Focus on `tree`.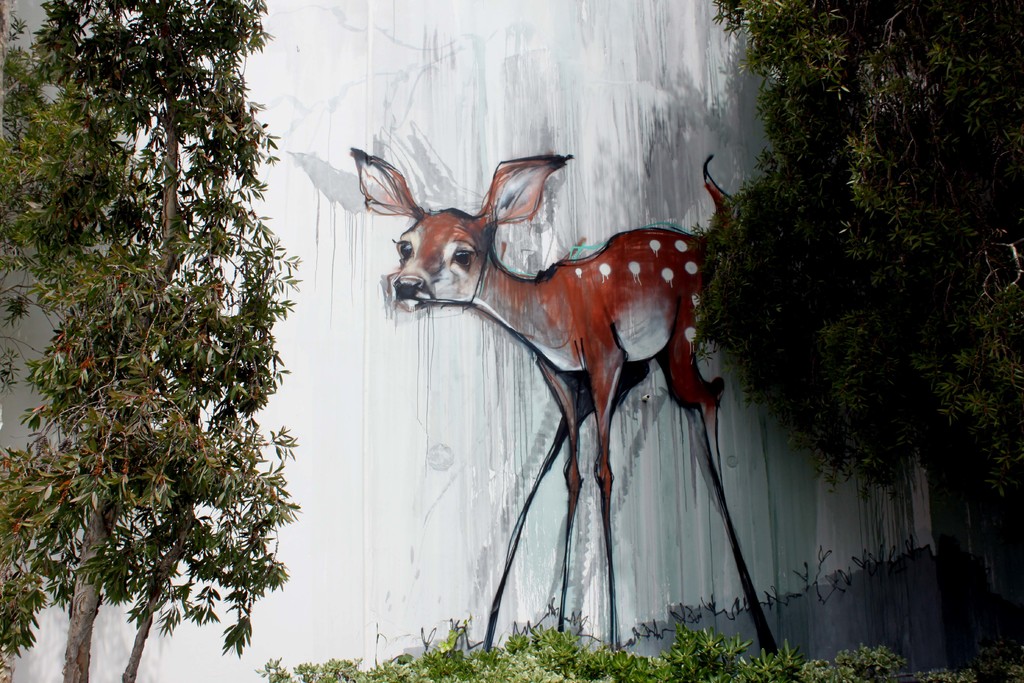
Focused at crop(0, 0, 300, 682).
